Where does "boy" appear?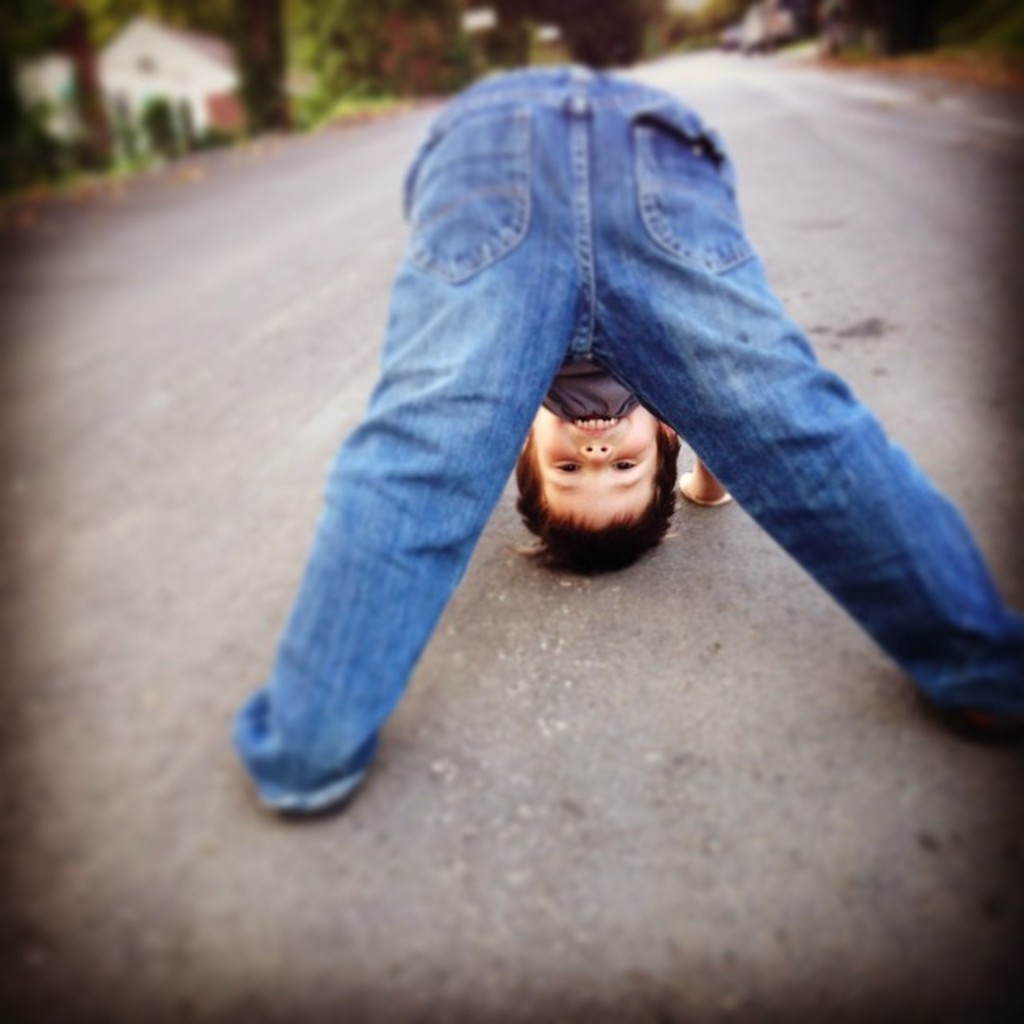
Appears at {"left": 230, "top": 56, "right": 1022, "bottom": 832}.
